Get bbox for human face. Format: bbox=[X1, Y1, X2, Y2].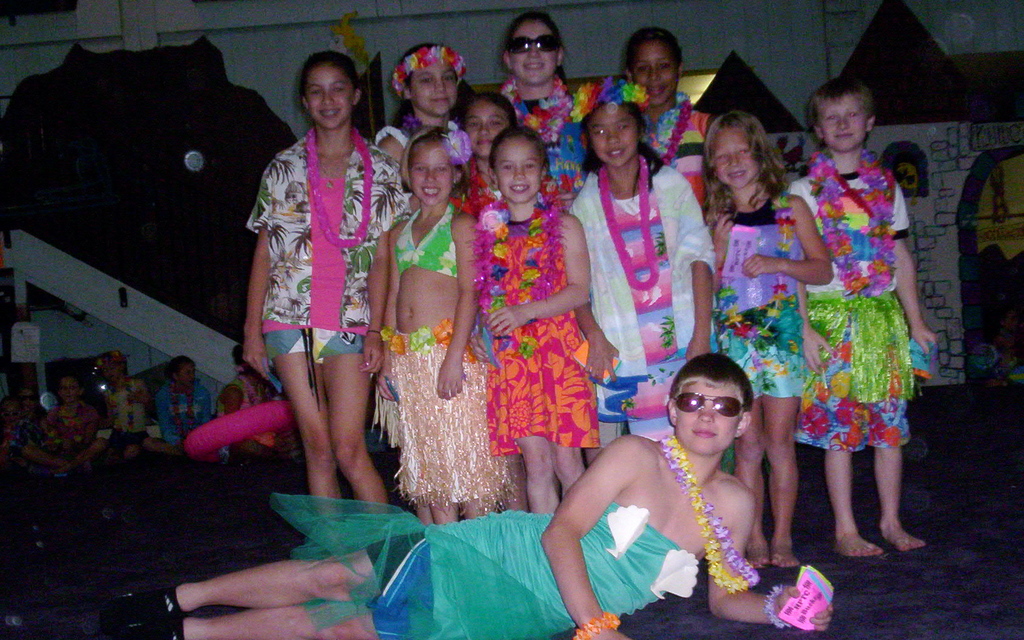
bbox=[308, 61, 355, 130].
